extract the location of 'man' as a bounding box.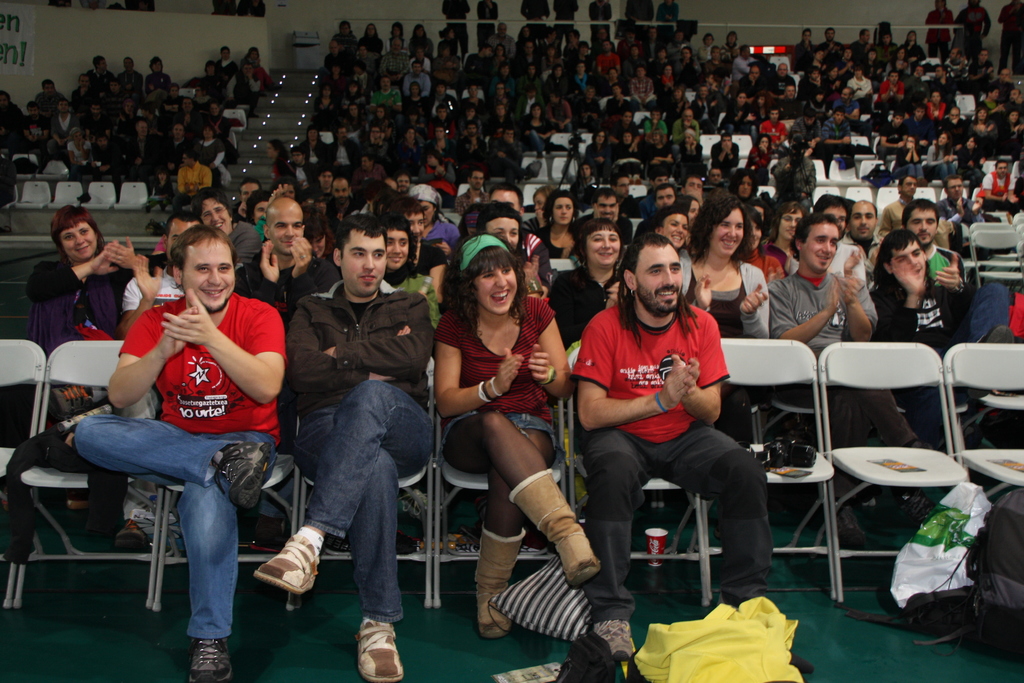
pyautogui.locateOnScreen(235, 195, 340, 320).
